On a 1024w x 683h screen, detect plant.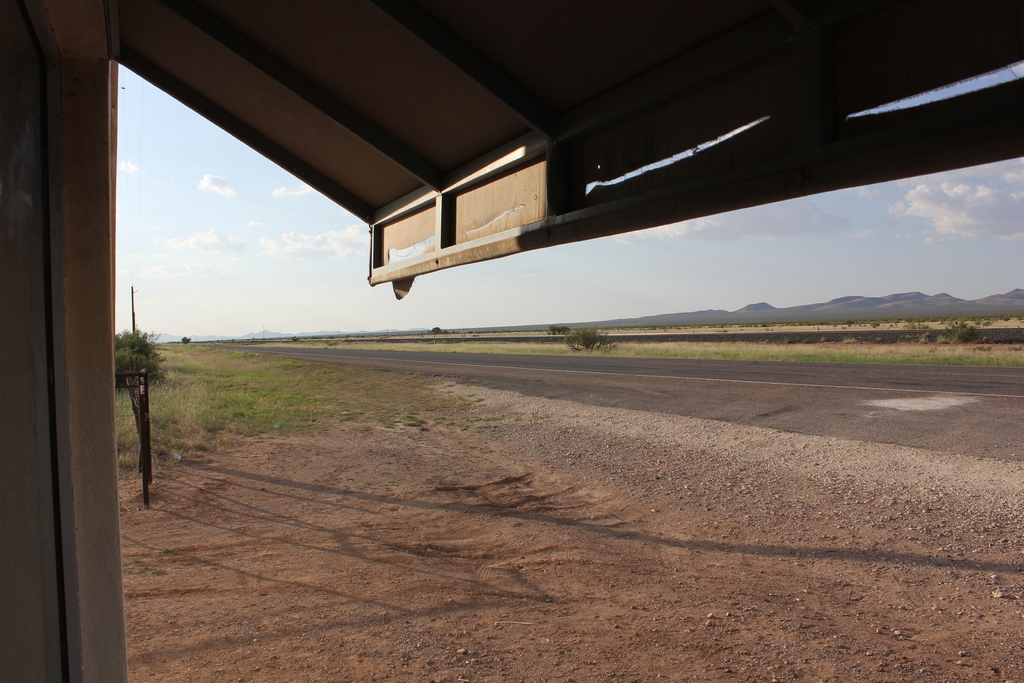
BBox(807, 337, 817, 342).
